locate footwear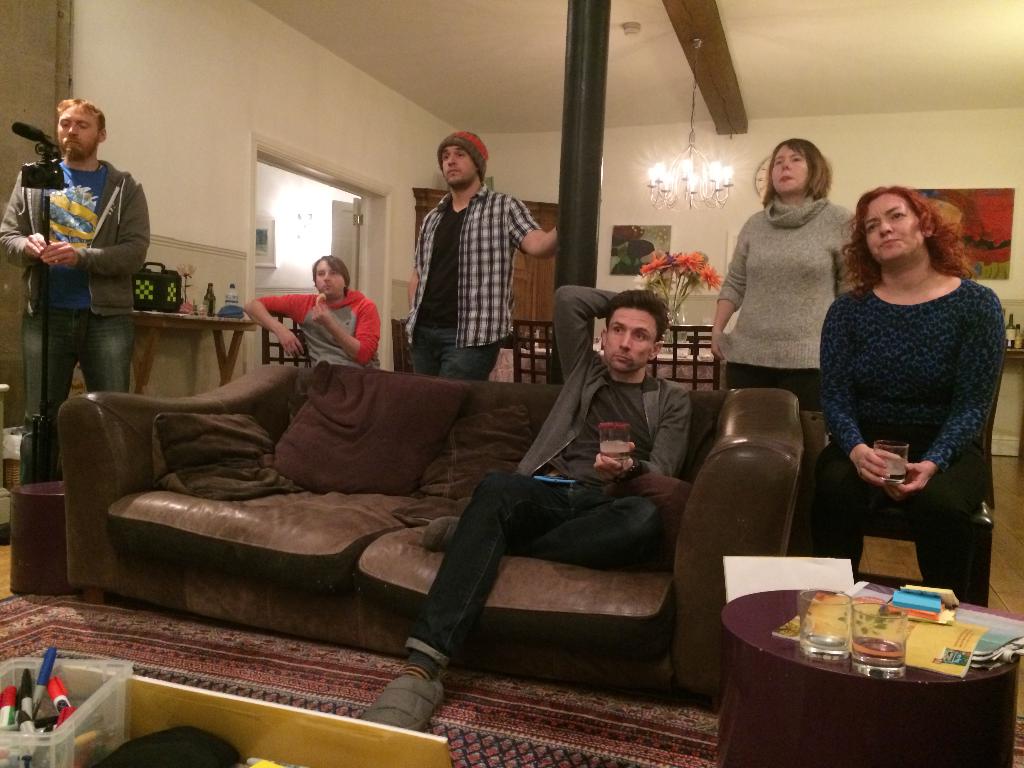
x1=344 y1=668 x2=436 y2=739
